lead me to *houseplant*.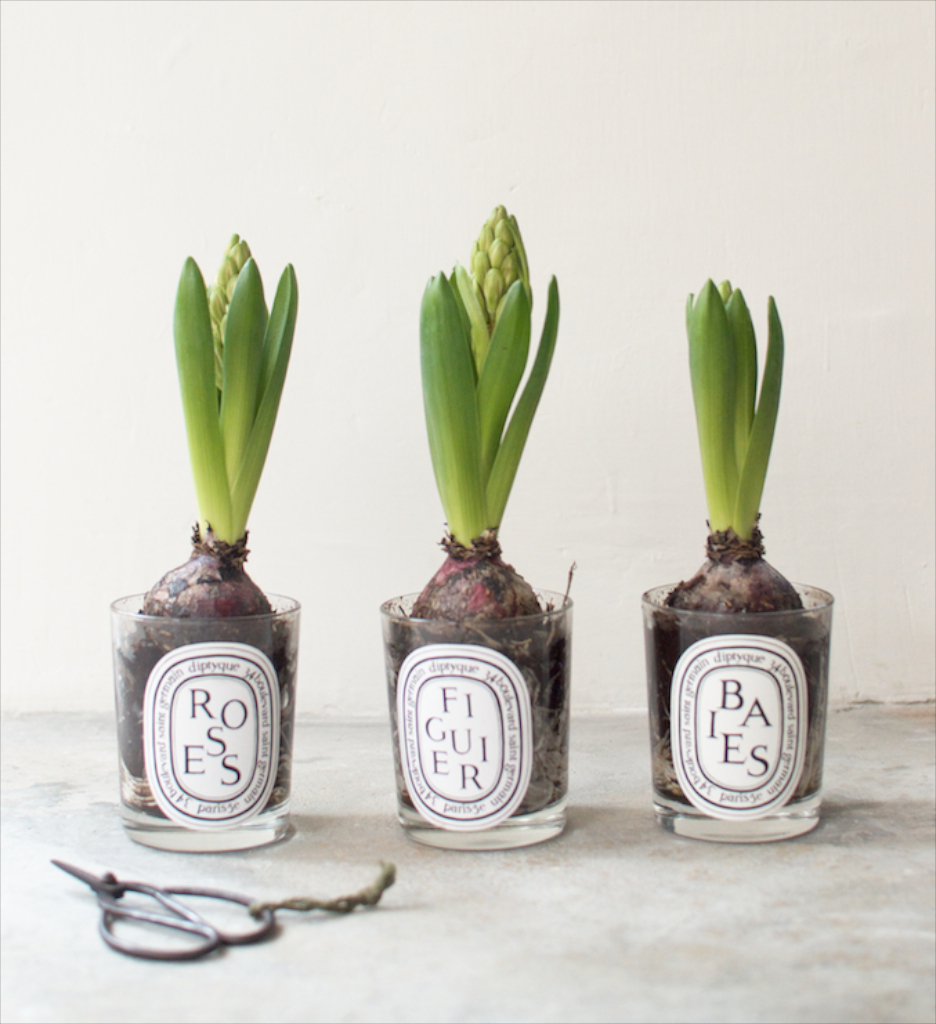
Lead to x1=636 y1=274 x2=838 y2=838.
